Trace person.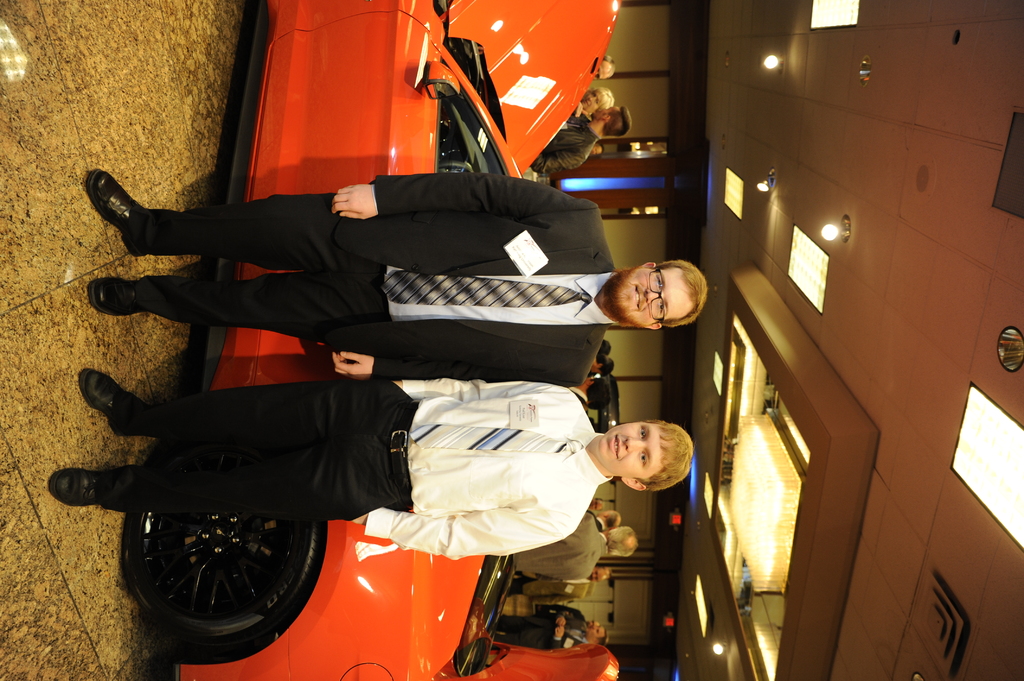
Traced to pyautogui.locateOnScreen(598, 508, 620, 529).
